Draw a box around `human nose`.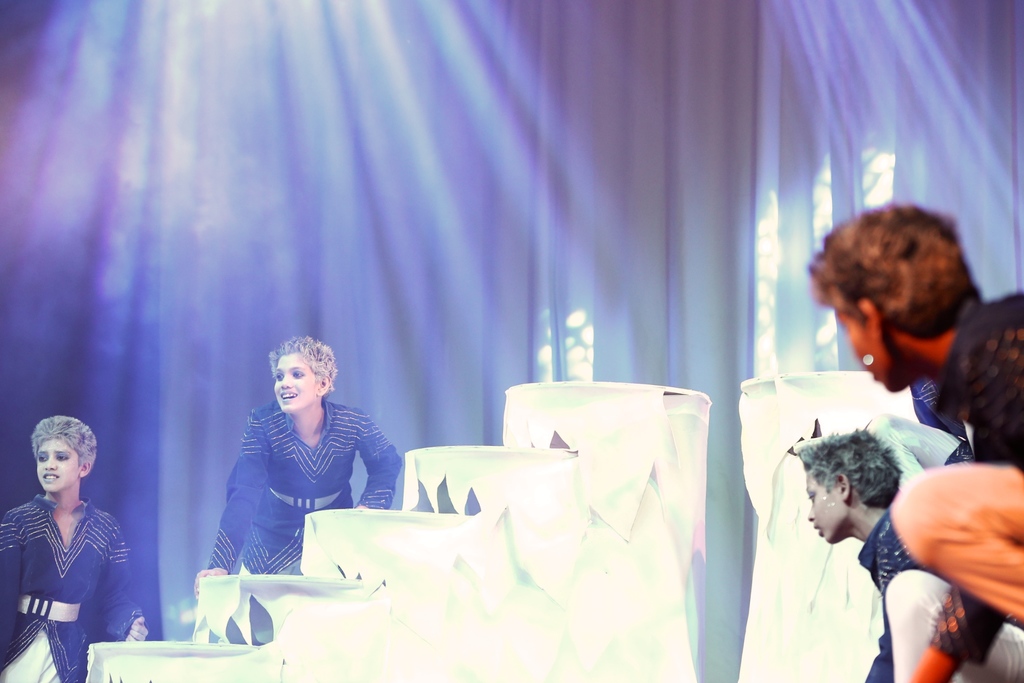
281,372,293,390.
